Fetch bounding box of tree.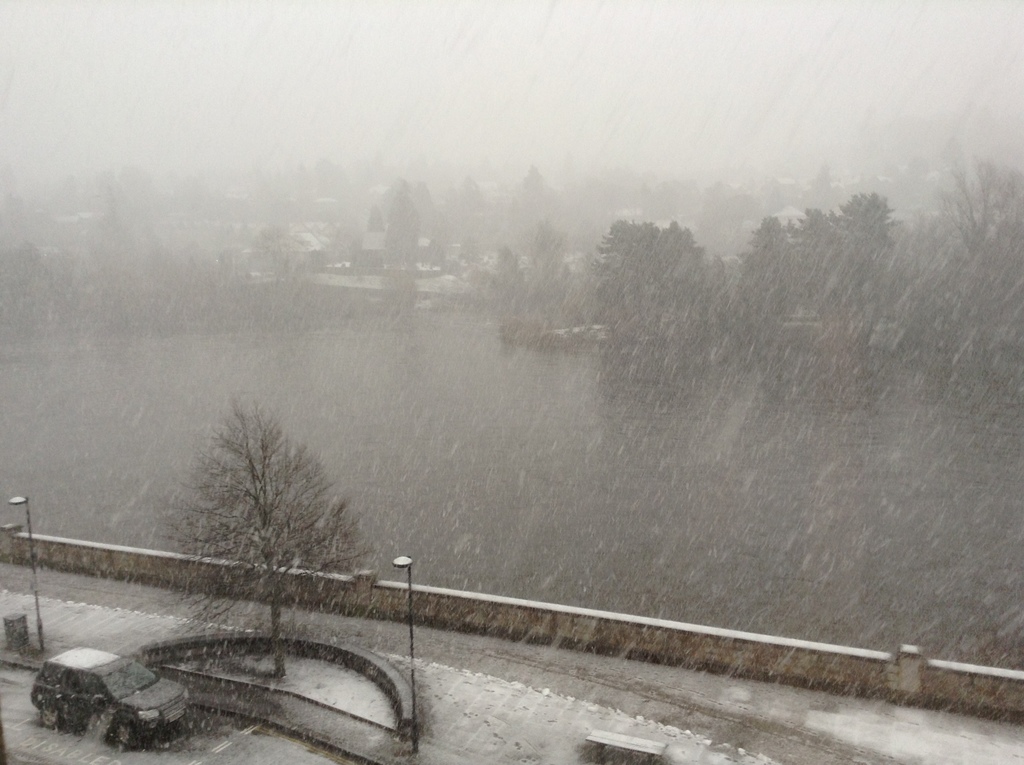
Bbox: bbox(159, 394, 375, 679).
